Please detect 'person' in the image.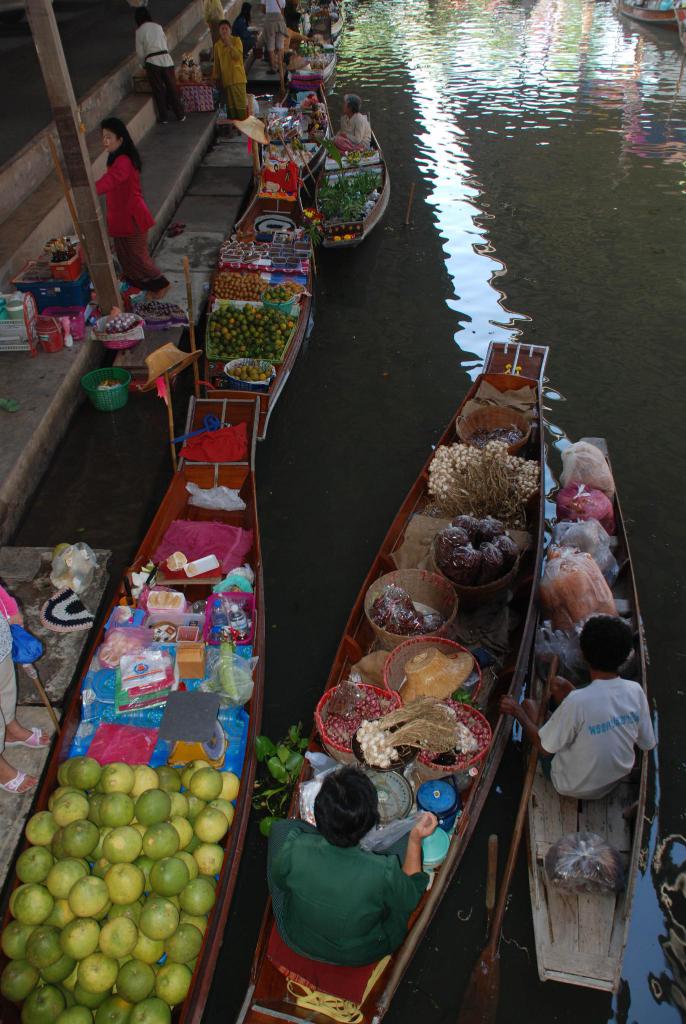
[x1=211, y1=17, x2=247, y2=127].
